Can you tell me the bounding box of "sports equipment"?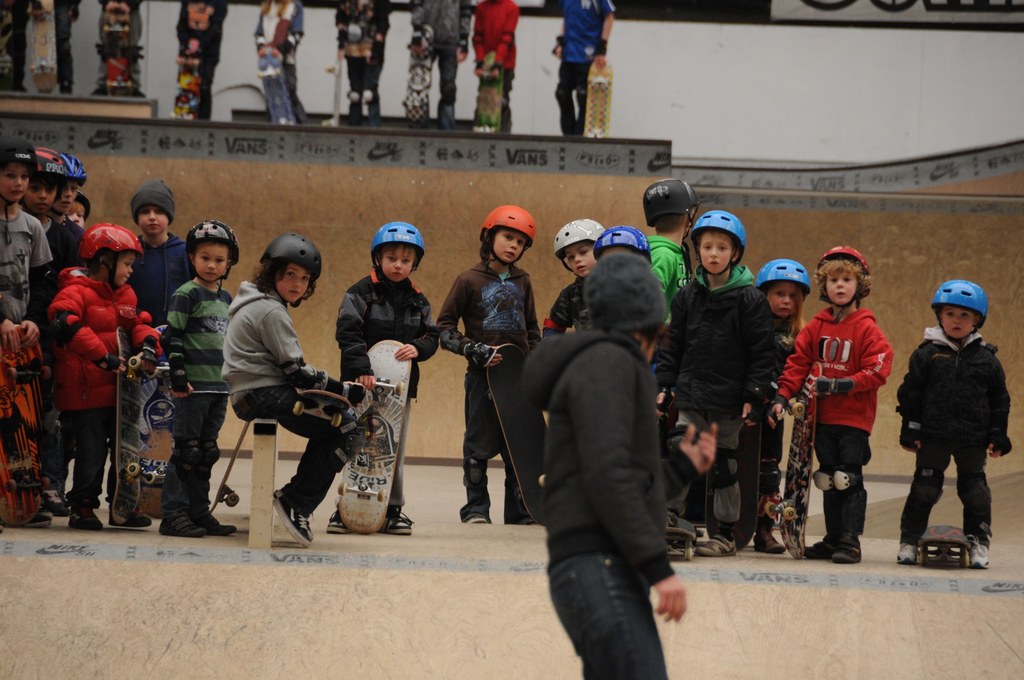
[184,213,241,282].
